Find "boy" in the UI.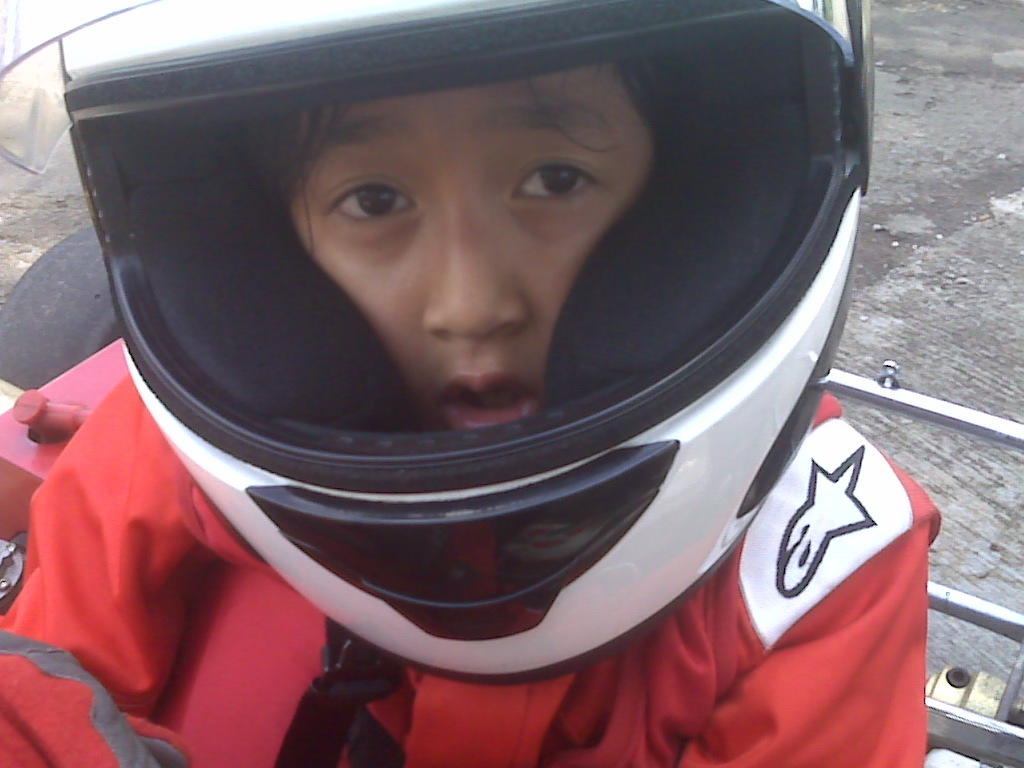
UI element at detection(106, 0, 895, 738).
